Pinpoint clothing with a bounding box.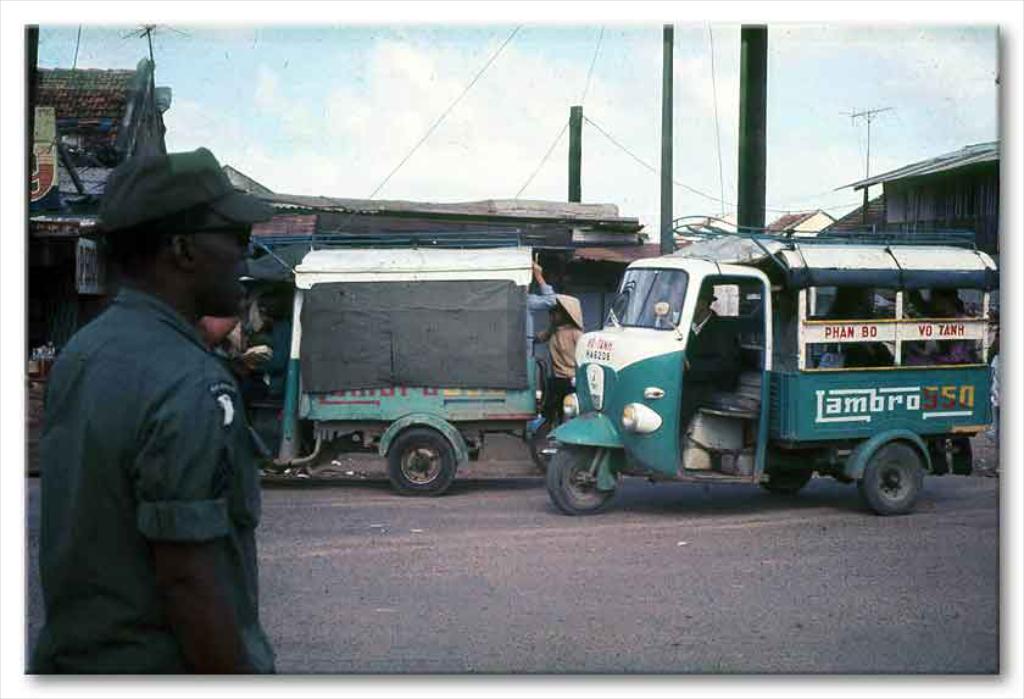
(left=539, top=321, right=581, bottom=425).
